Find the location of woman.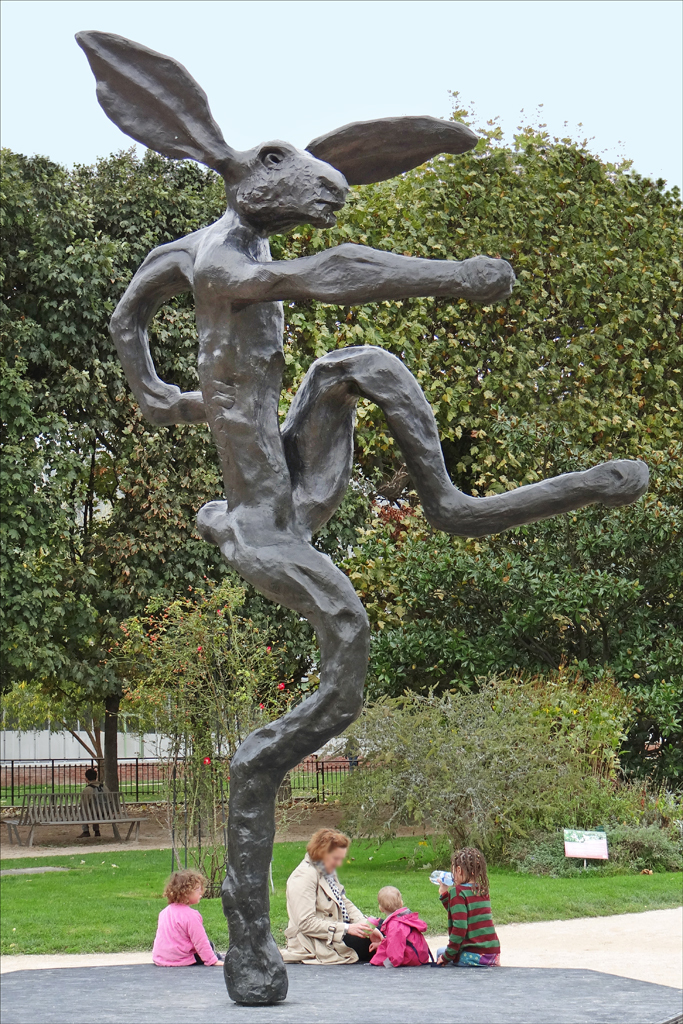
Location: box(281, 827, 374, 973).
